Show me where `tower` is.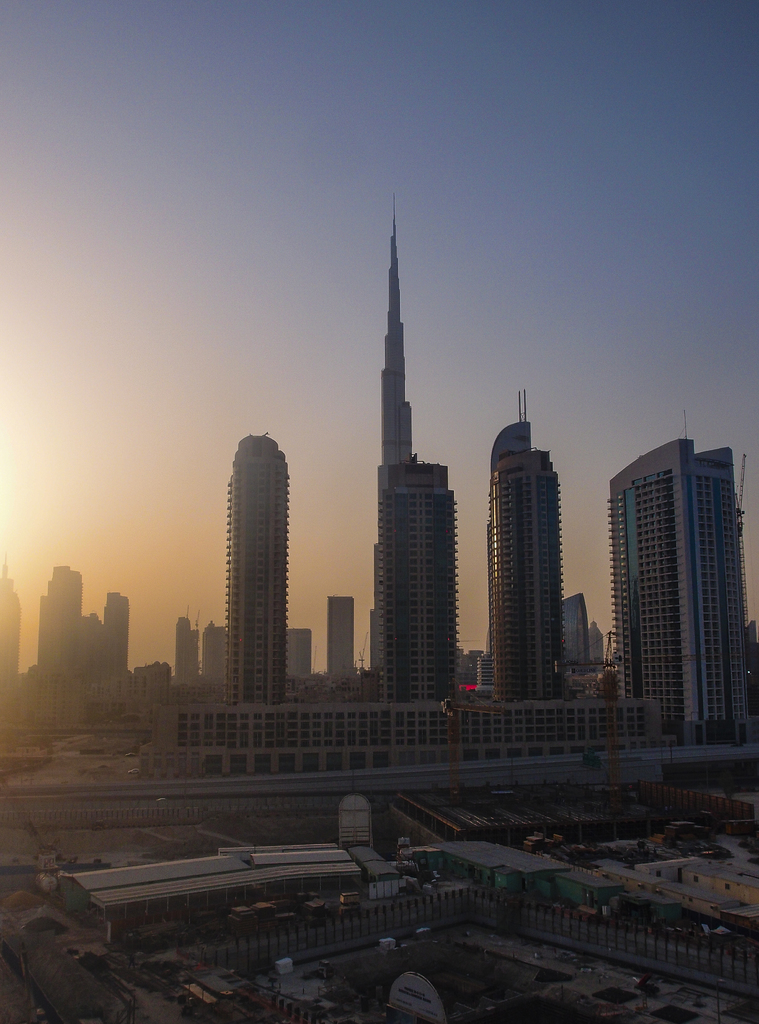
`tower` is at box=[175, 595, 204, 696].
